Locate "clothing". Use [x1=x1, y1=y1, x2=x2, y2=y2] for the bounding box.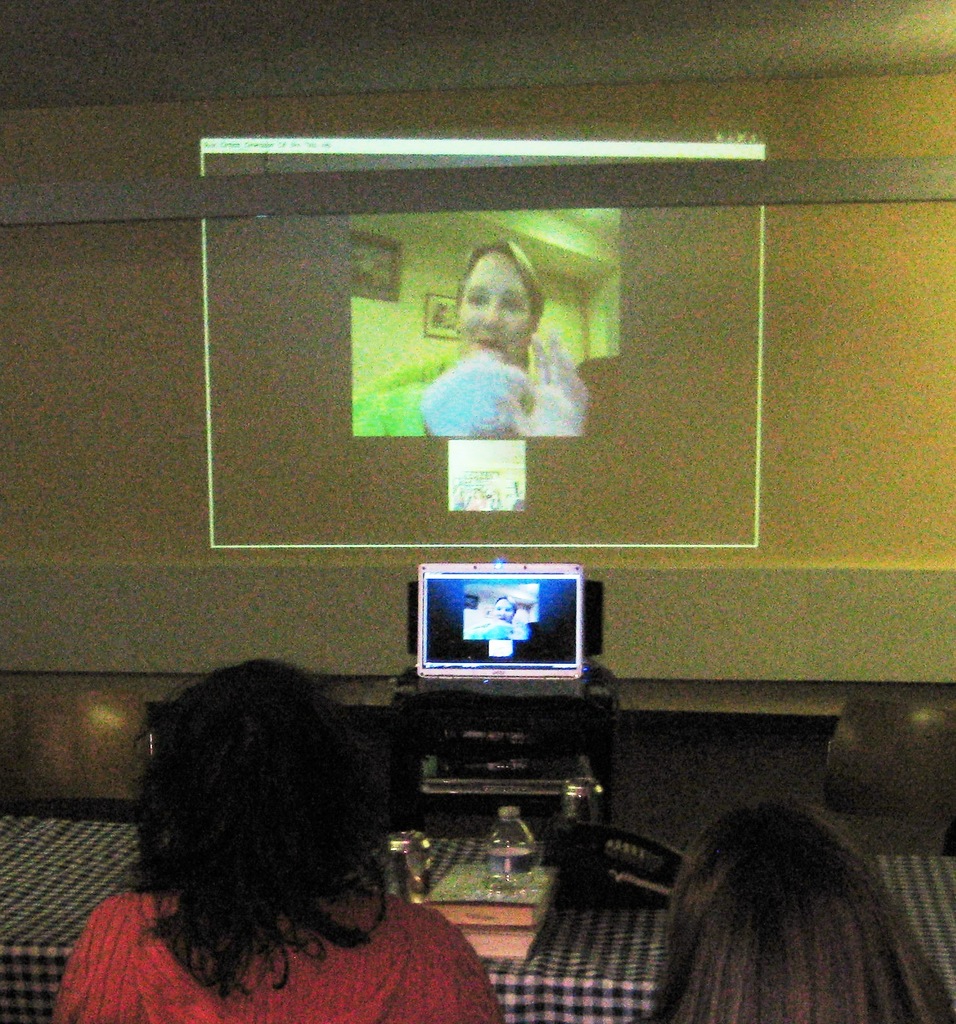
[x1=53, y1=884, x2=508, y2=1023].
